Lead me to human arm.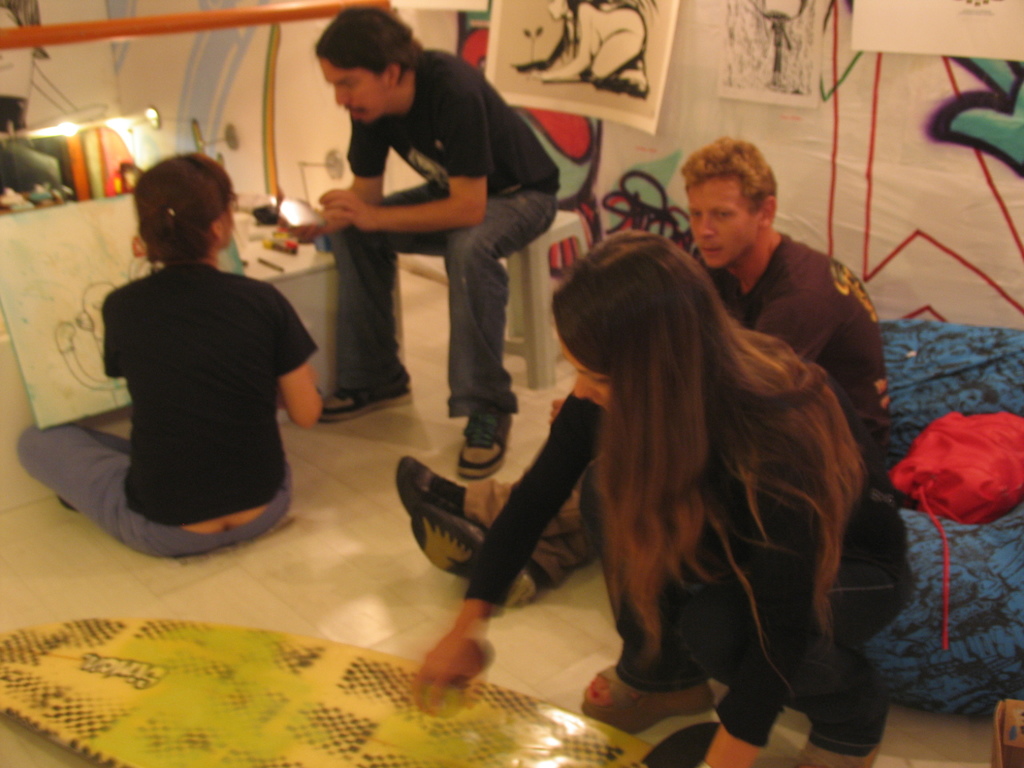
Lead to <region>755, 277, 845, 355</region>.
